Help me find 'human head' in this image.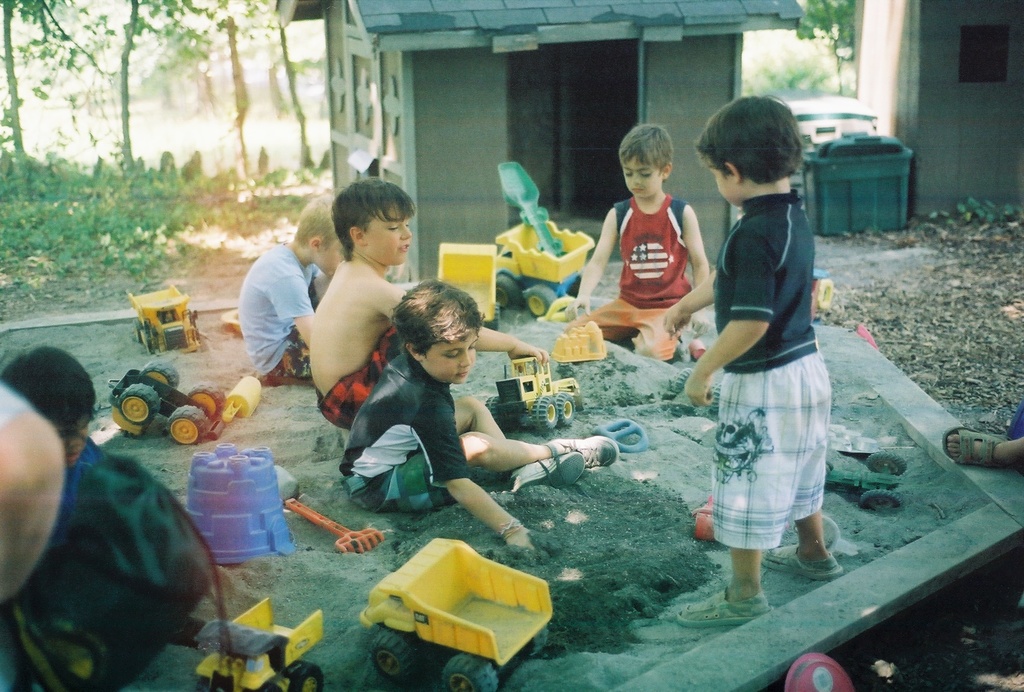
Found it: <box>390,279,483,388</box>.
